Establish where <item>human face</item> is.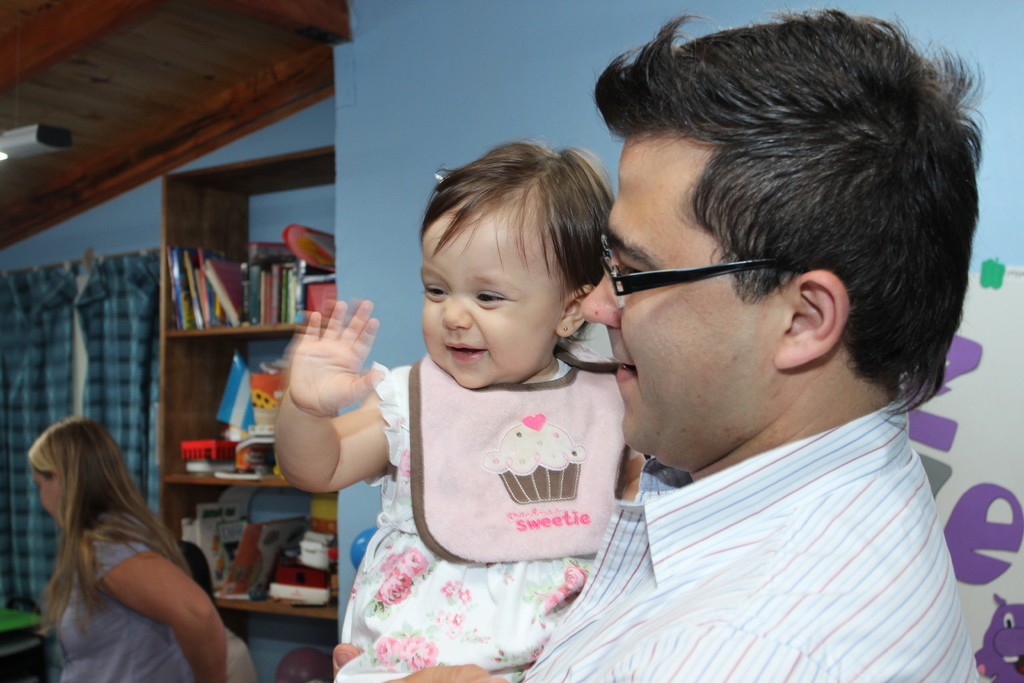
Established at (x1=580, y1=142, x2=774, y2=454).
